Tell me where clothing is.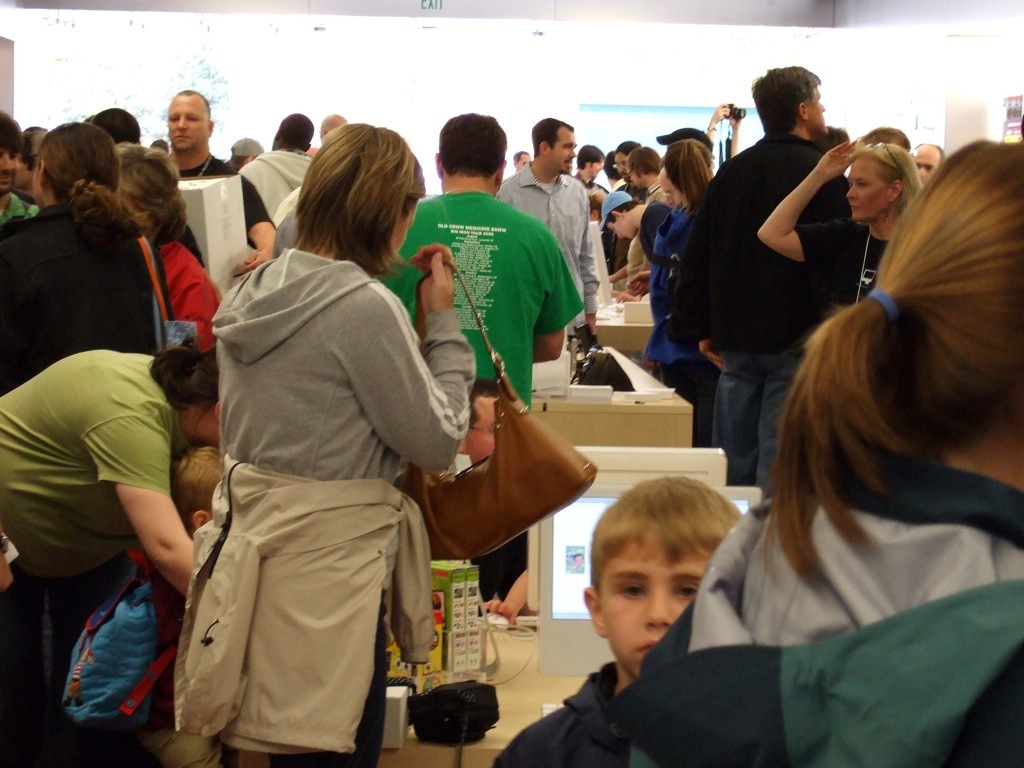
clothing is at detection(177, 233, 449, 735).
